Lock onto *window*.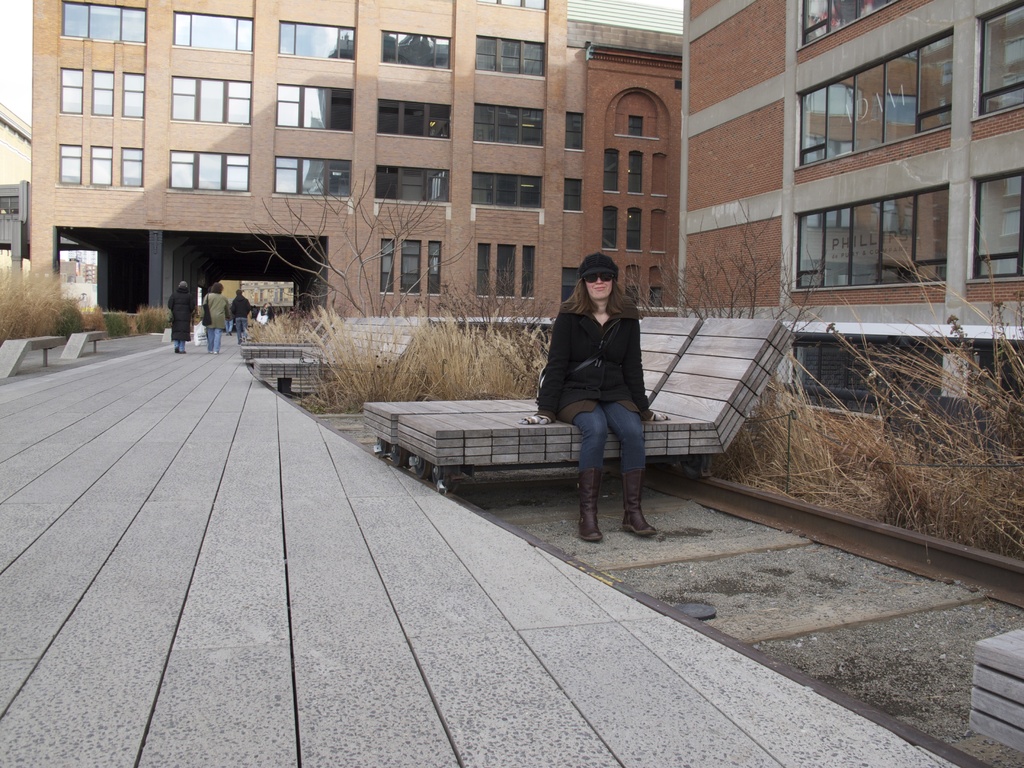
Locked: 564 110 579 159.
